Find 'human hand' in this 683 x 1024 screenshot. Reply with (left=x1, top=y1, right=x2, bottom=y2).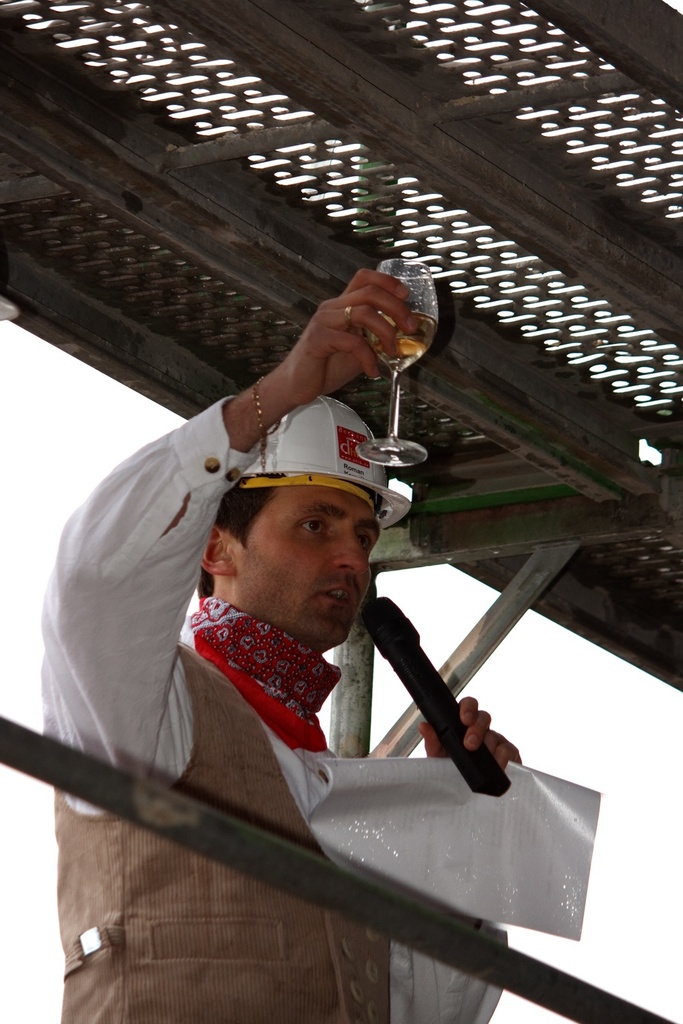
(left=419, top=696, right=526, bottom=777).
